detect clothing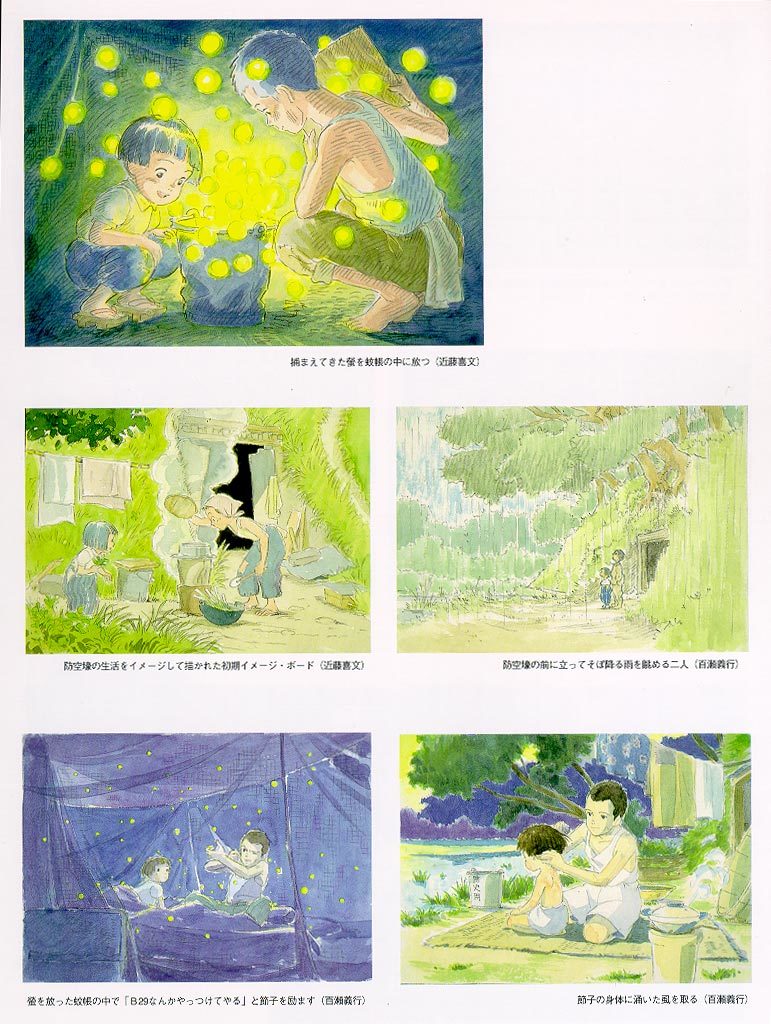
<box>227,512,286,599</box>
